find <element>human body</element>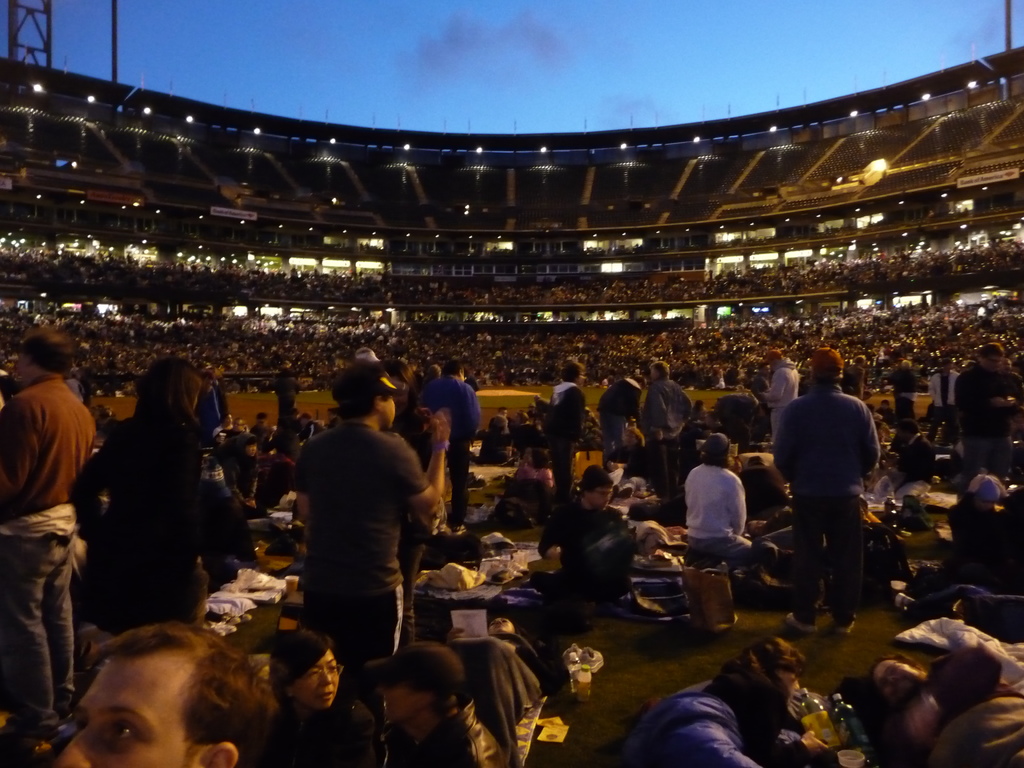
297/413/322/438
